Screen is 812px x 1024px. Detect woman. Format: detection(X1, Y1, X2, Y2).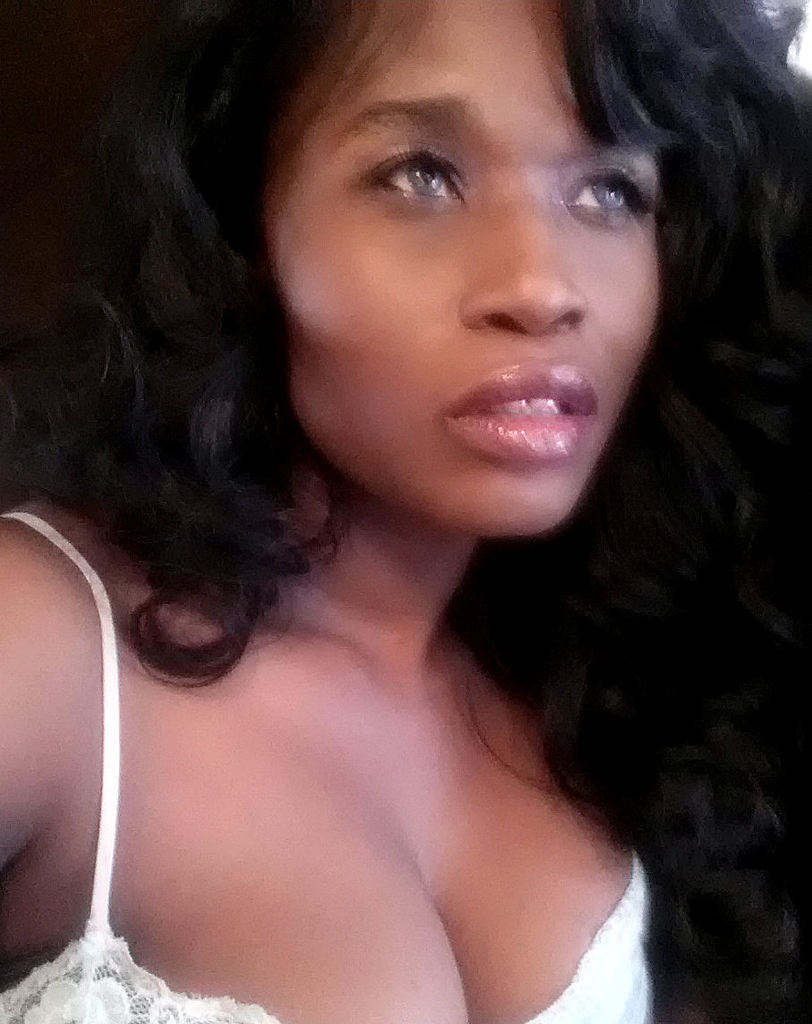
detection(3, 0, 811, 1023).
